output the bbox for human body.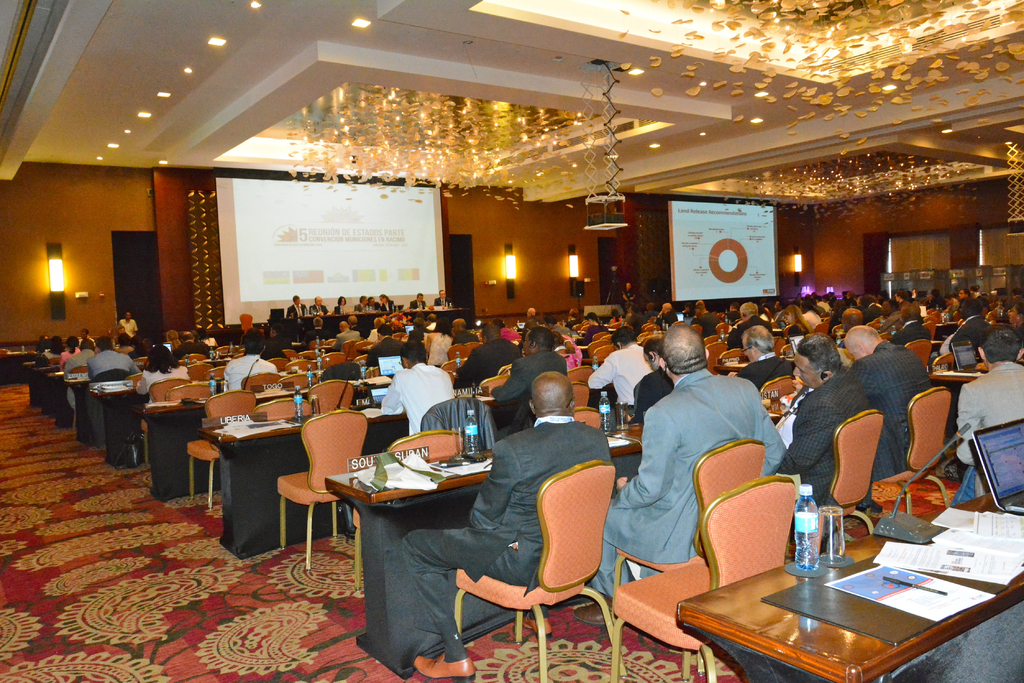
{"x1": 122, "y1": 330, "x2": 131, "y2": 350}.
